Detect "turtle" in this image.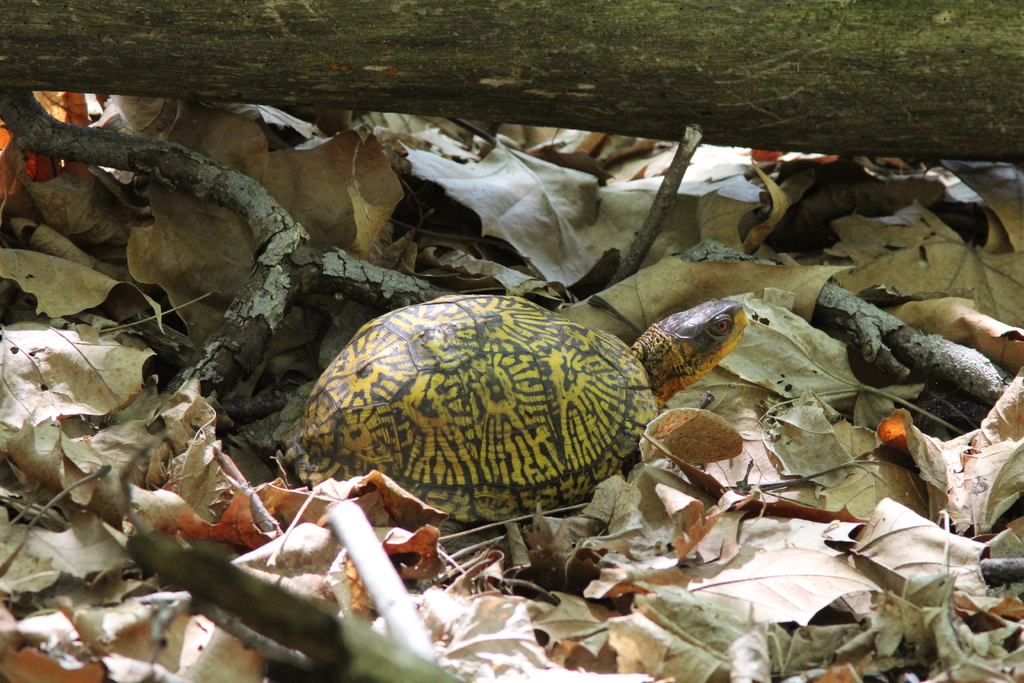
Detection: 282/292/750/523.
